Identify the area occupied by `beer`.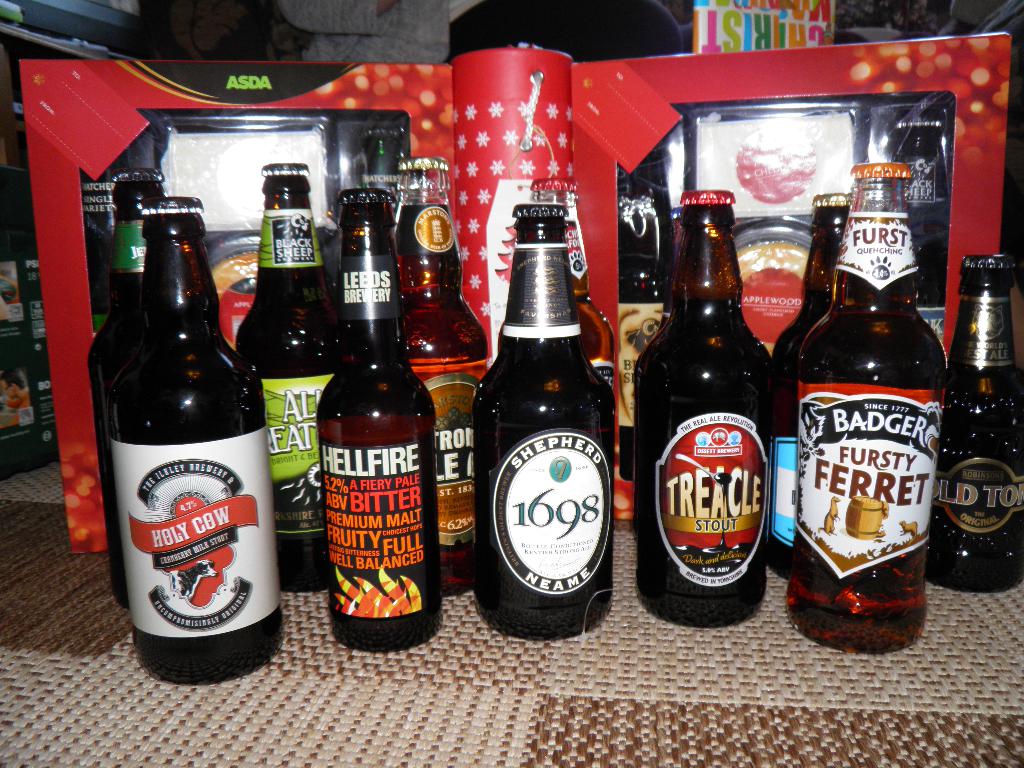
Area: bbox(463, 196, 620, 664).
